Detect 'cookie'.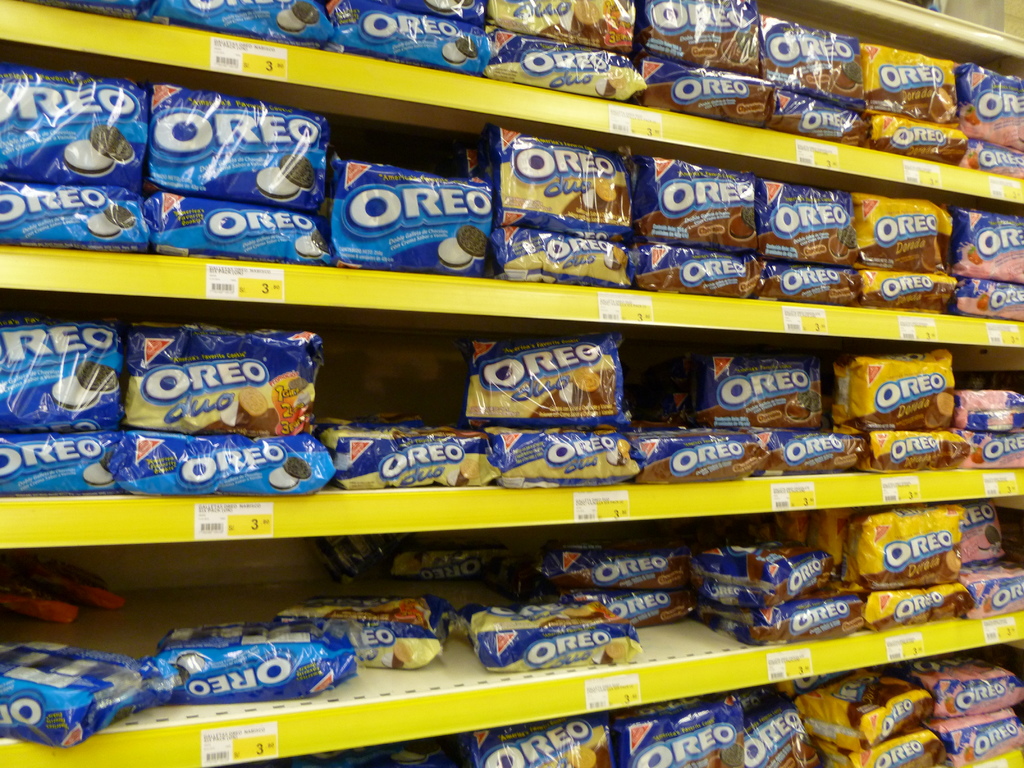
Detected at box(433, 225, 486, 271).
